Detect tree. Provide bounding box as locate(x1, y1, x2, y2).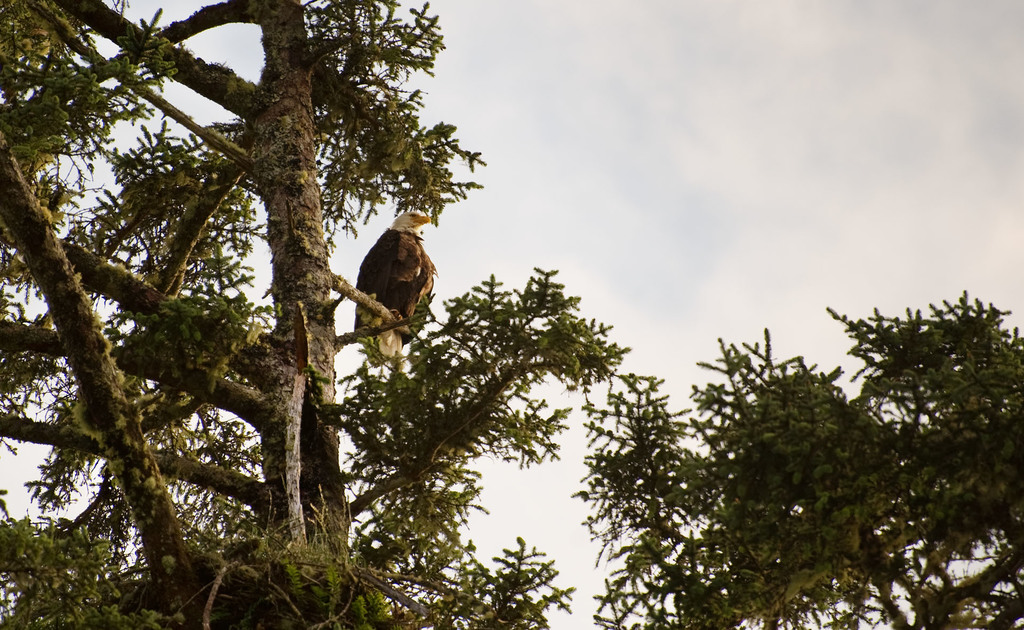
locate(1, 1, 626, 626).
